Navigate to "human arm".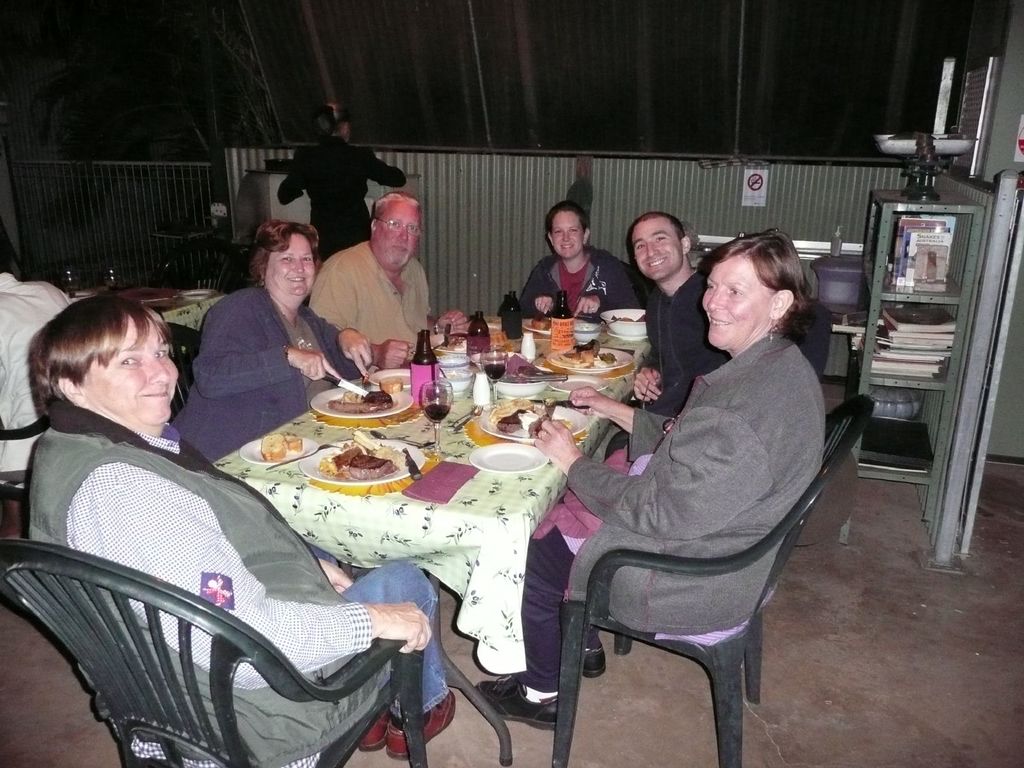
Navigation target: 515, 256, 564, 328.
